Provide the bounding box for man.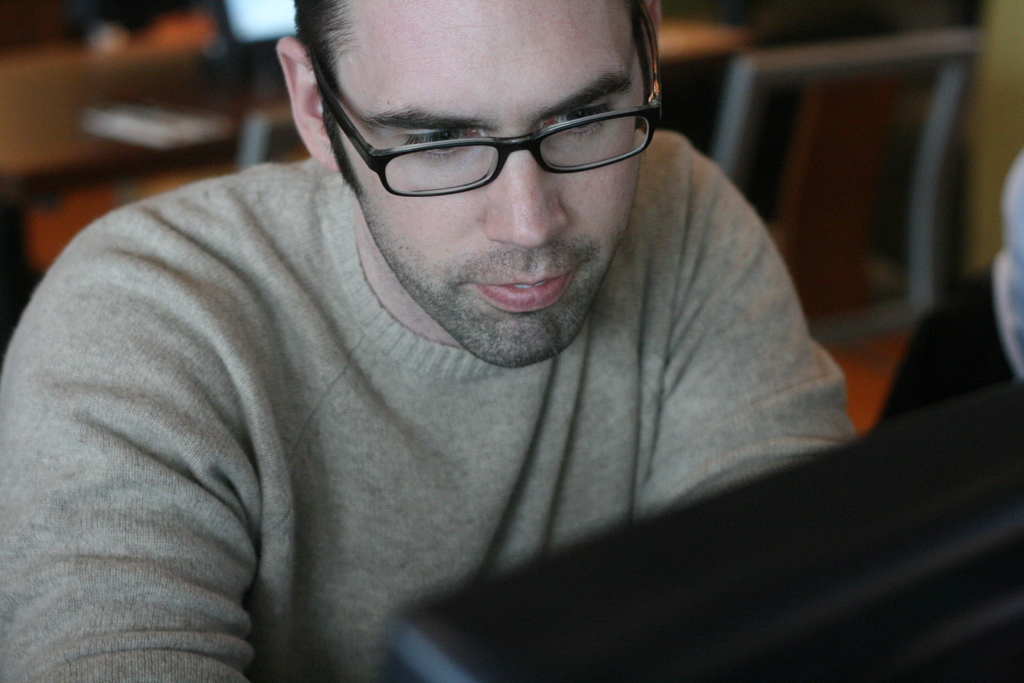
0,0,867,682.
